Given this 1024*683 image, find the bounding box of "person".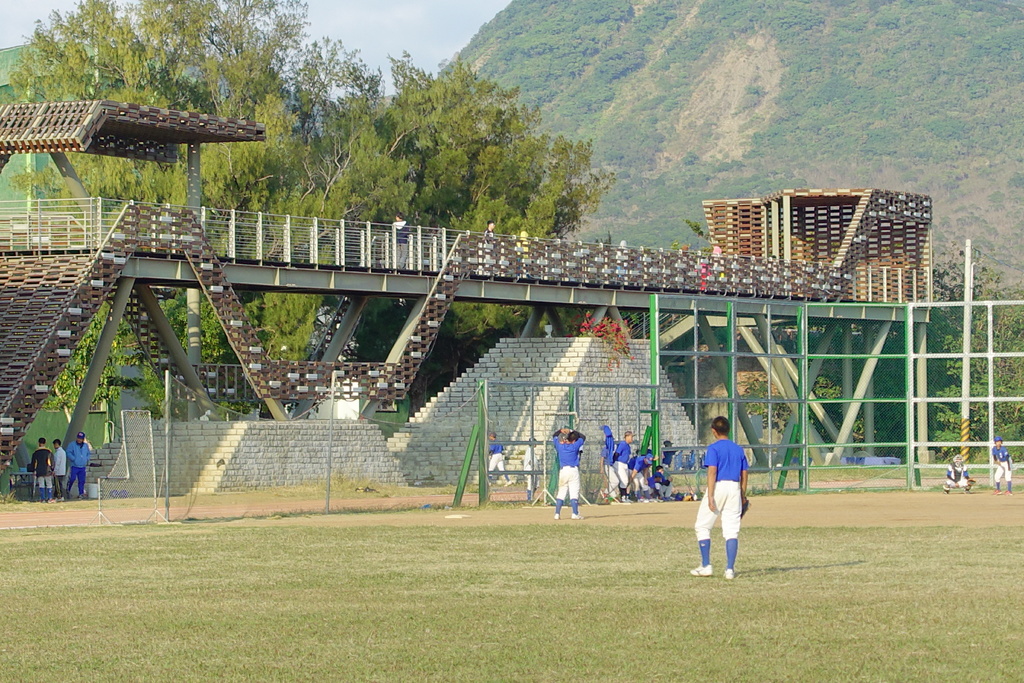
{"x1": 487, "y1": 438, "x2": 504, "y2": 485}.
